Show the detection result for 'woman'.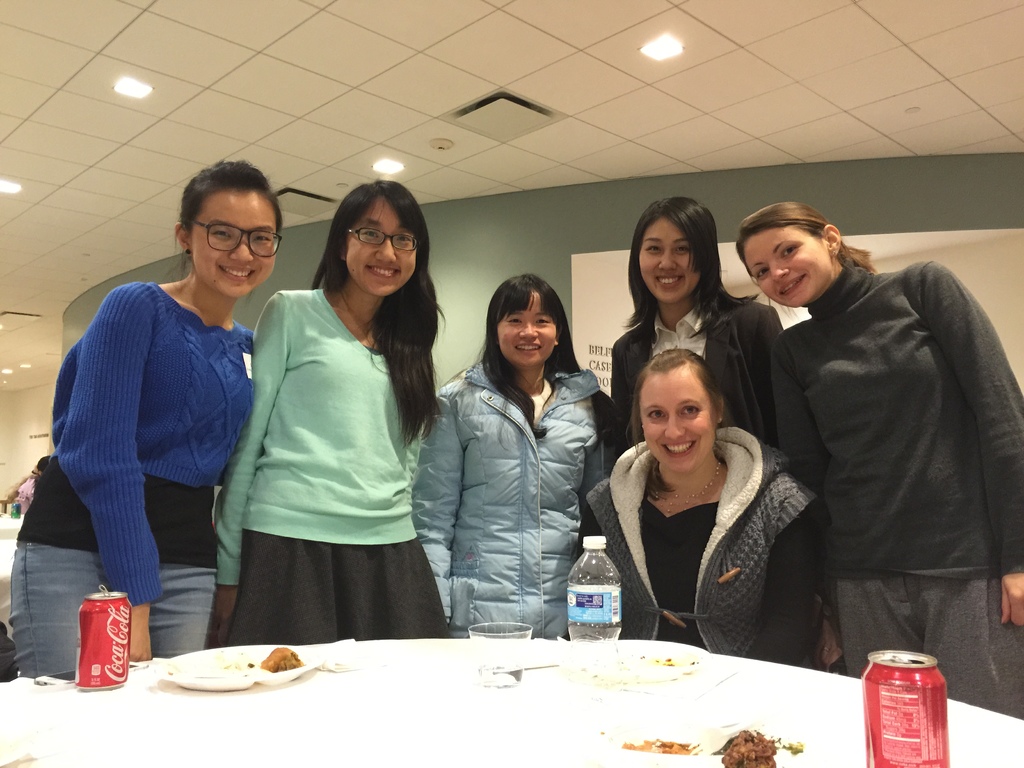
BBox(730, 201, 1023, 723).
